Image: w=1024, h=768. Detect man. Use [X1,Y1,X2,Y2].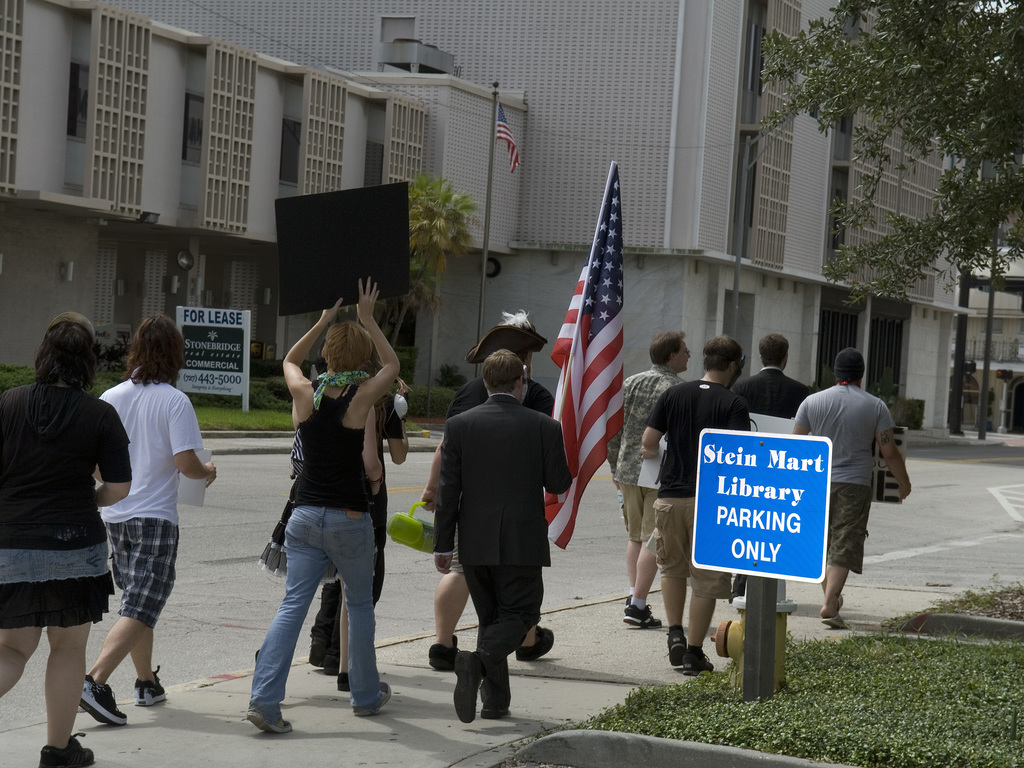
[606,335,689,633].
